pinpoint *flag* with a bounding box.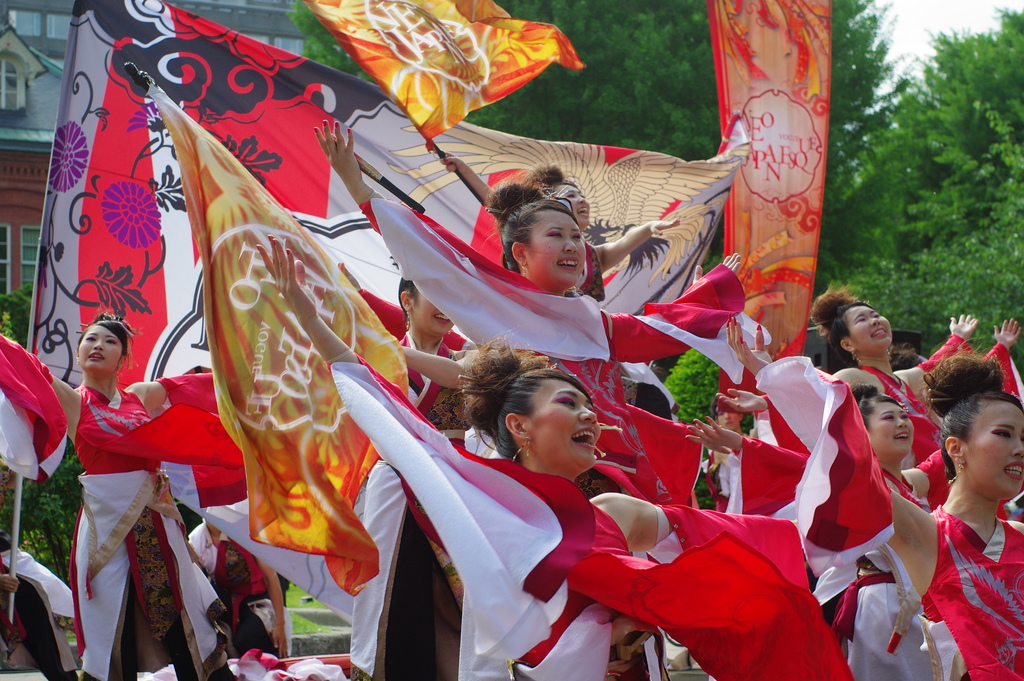
x1=609, y1=396, x2=709, y2=511.
